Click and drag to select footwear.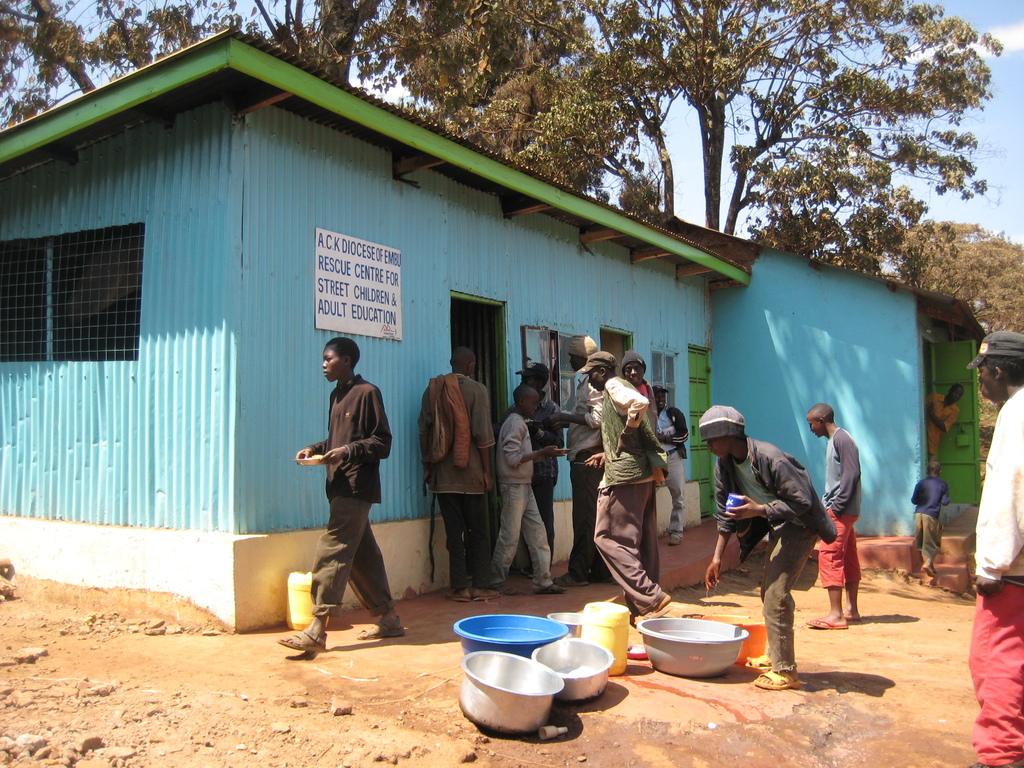
Selection: (806, 618, 845, 627).
